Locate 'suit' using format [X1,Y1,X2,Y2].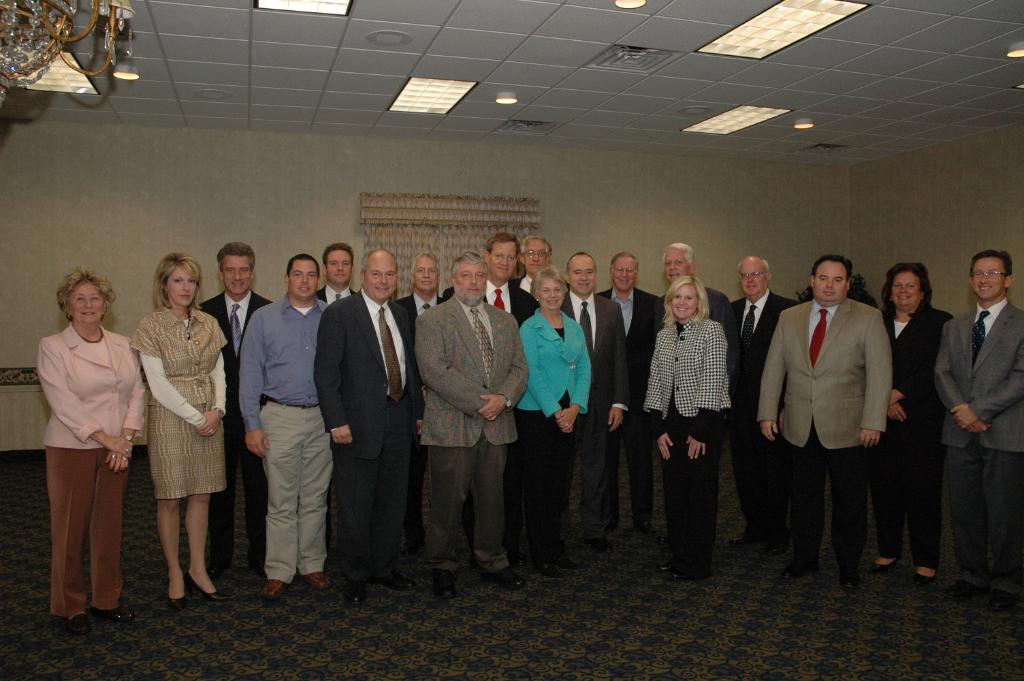
[197,291,278,565].
